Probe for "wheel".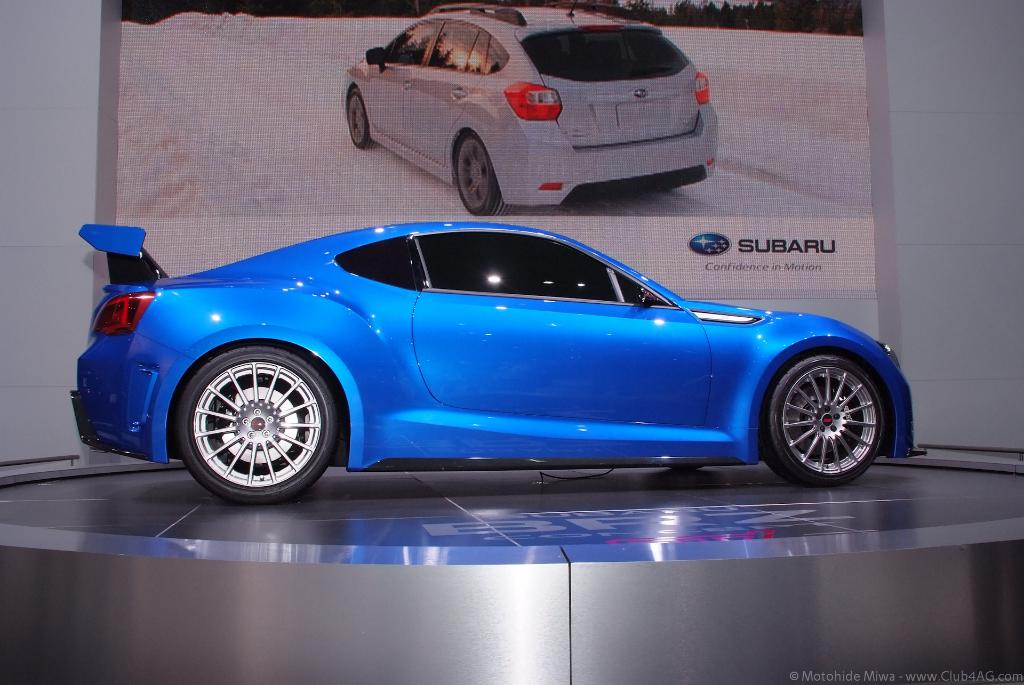
Probe result: pyautogui.locateOnScreen(457, 134, 521, 220).
